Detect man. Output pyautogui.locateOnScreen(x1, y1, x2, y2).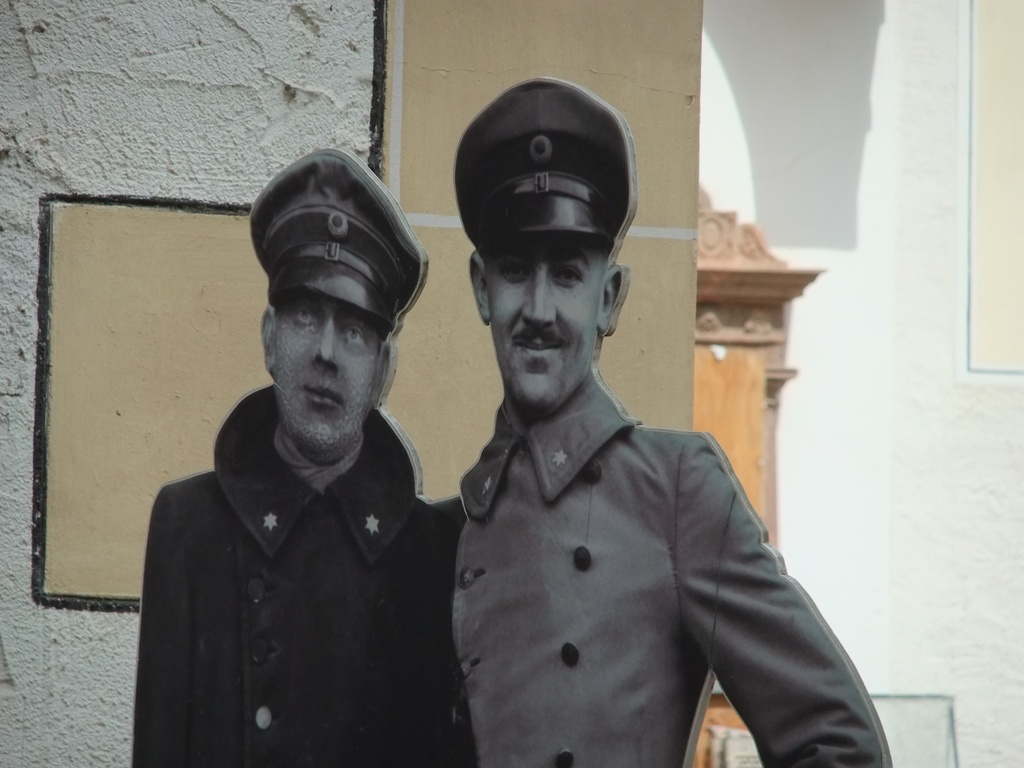
pyautogui.locateOnScreen(451, 77, 891, 767).
